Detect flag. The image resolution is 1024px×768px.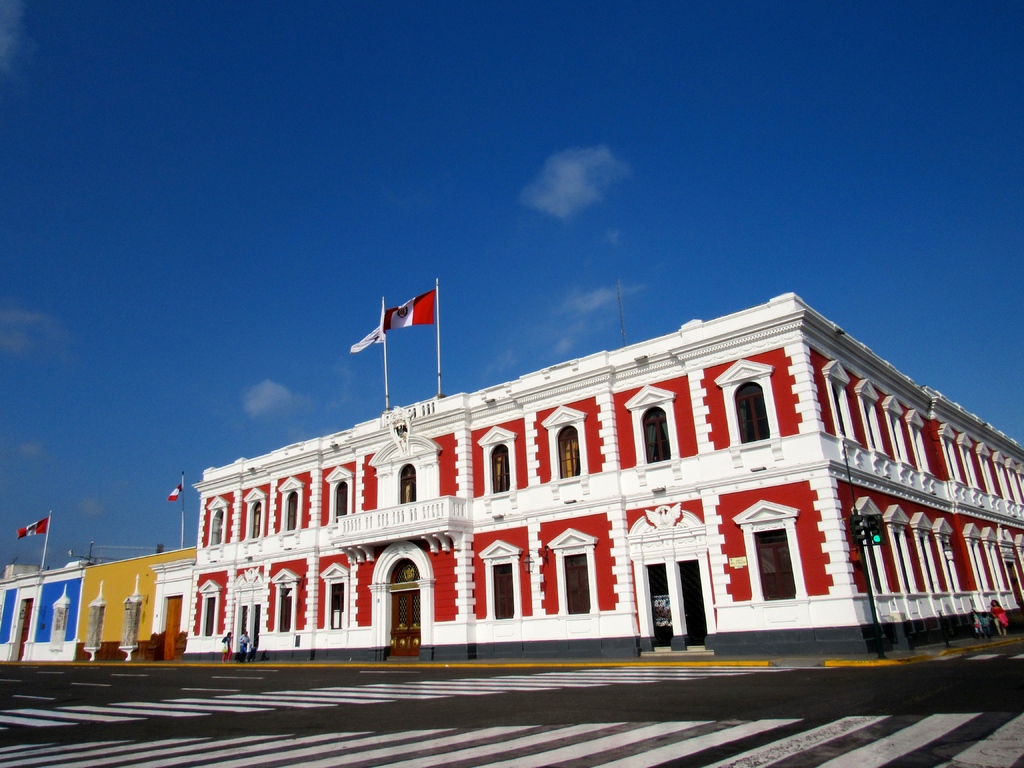
163 484 184 499.
